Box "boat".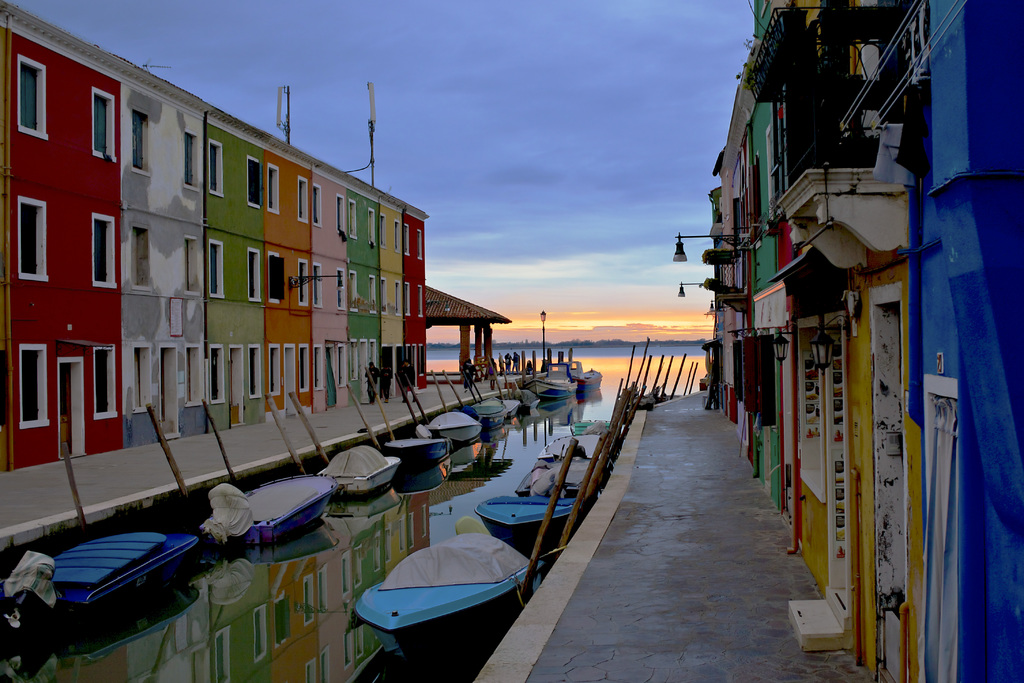
343/510/552/647.
